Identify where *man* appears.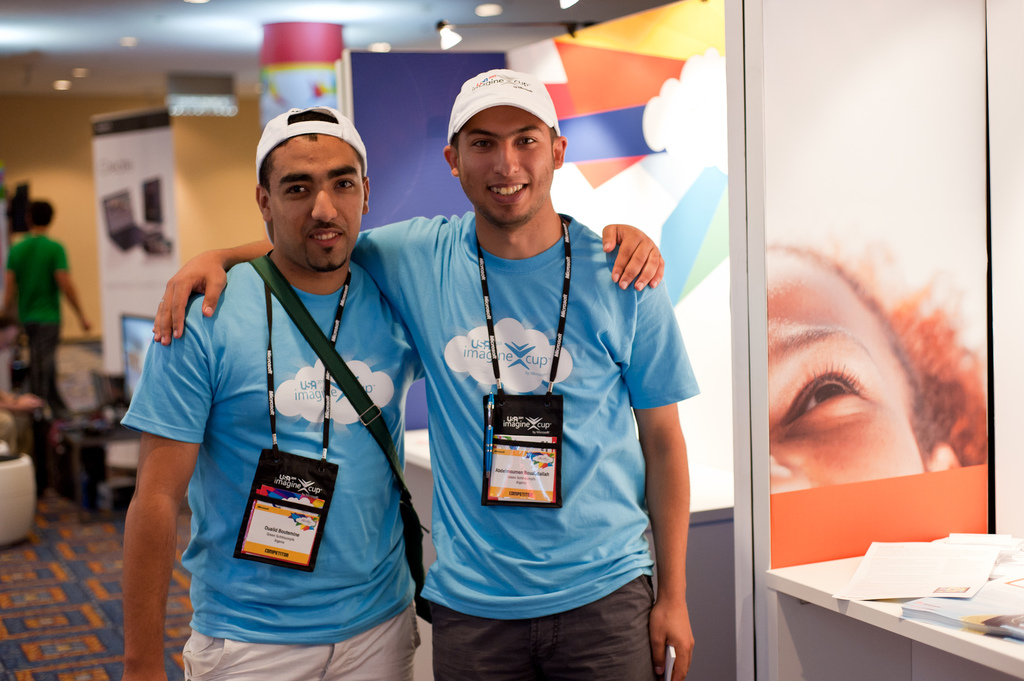
Appears at 0:198:90:419.
